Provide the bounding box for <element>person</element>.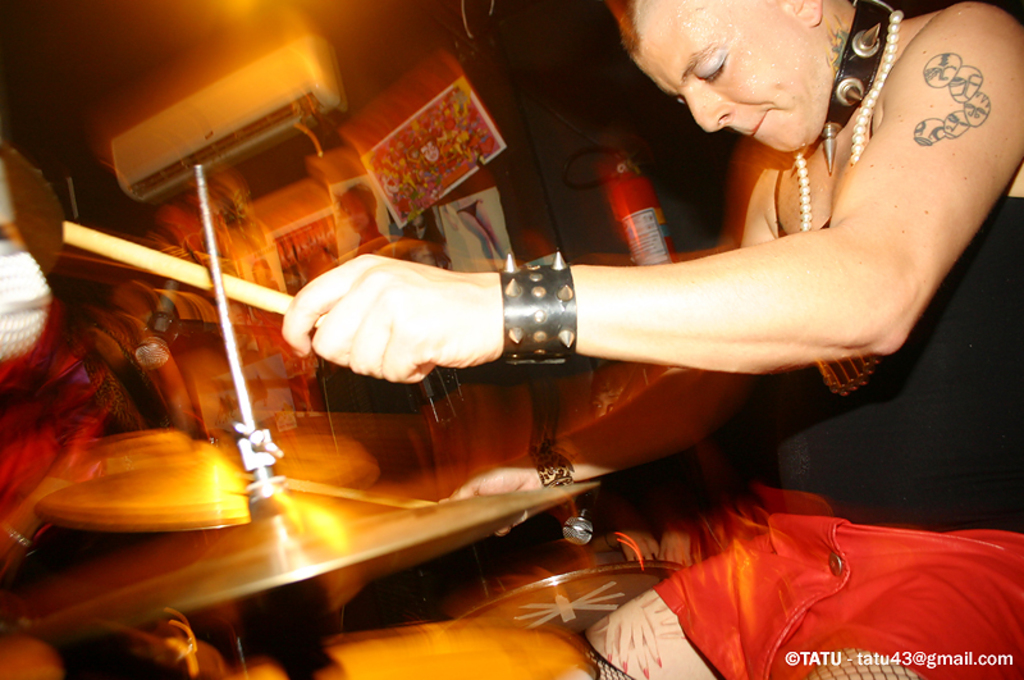
rect(280, 0, 1023, 679).
